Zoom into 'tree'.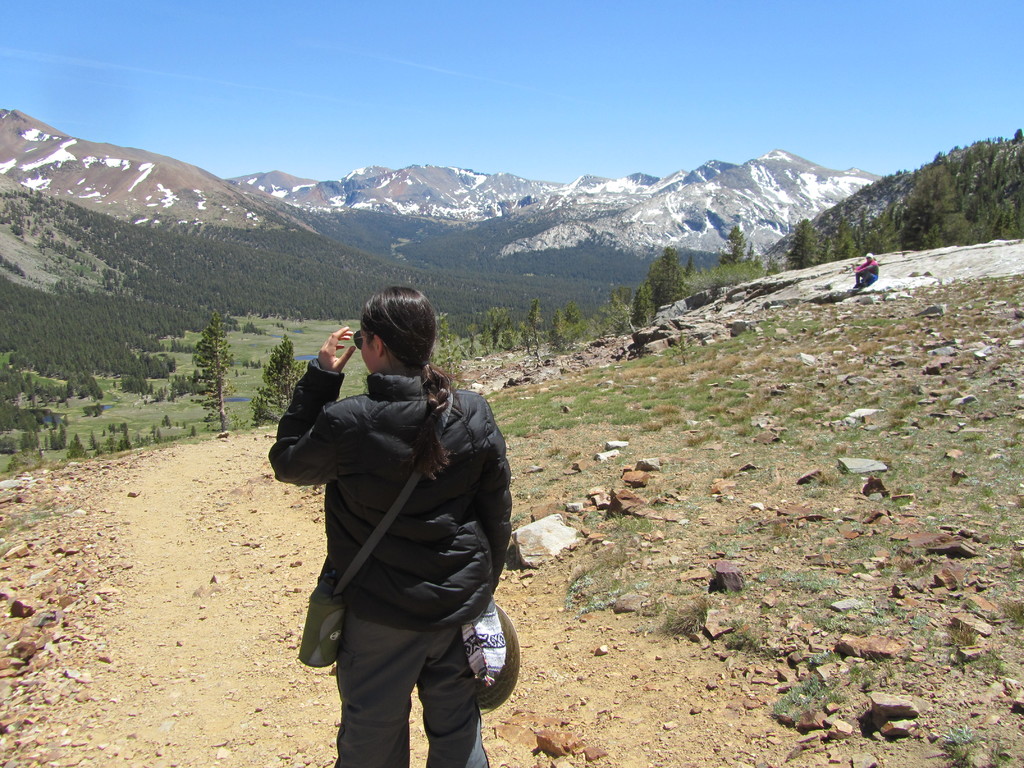
Zoom target: detection(189, 308, 232, 440).
